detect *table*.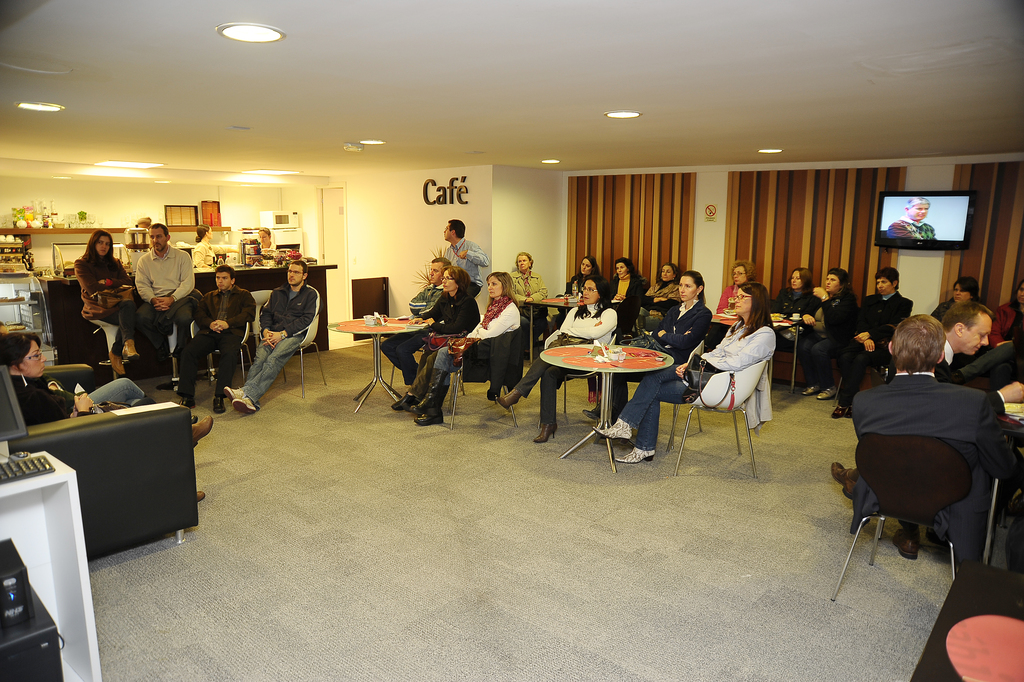
Detected at pyautogui.locateOnScreen(708, 315, 810, 379).
